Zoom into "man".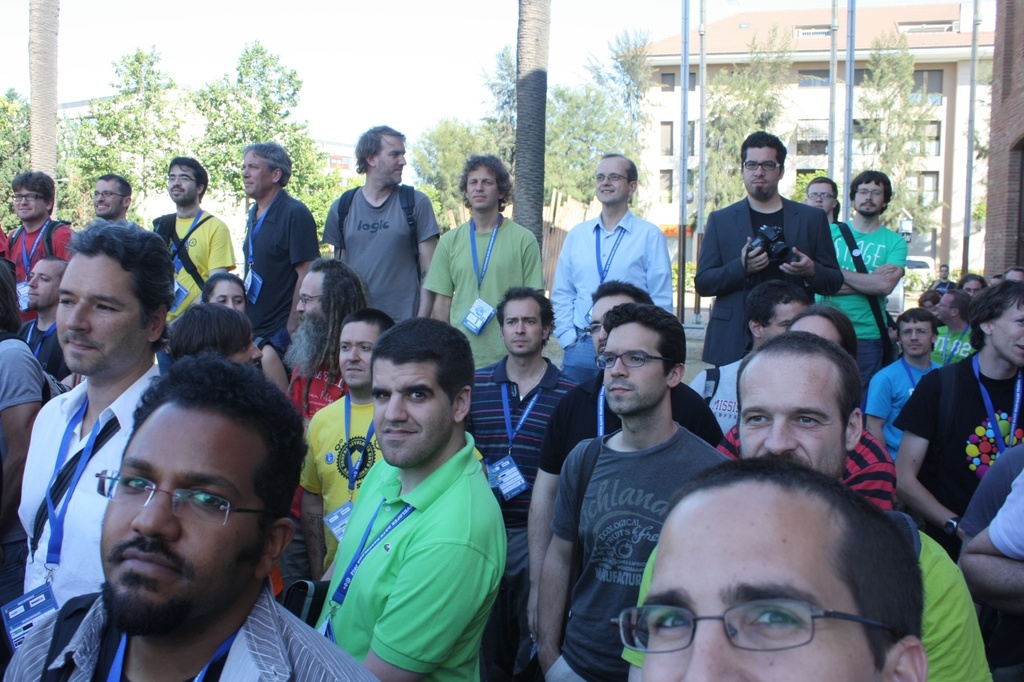
Zoom target: <box>551,151,671,383</box>.
